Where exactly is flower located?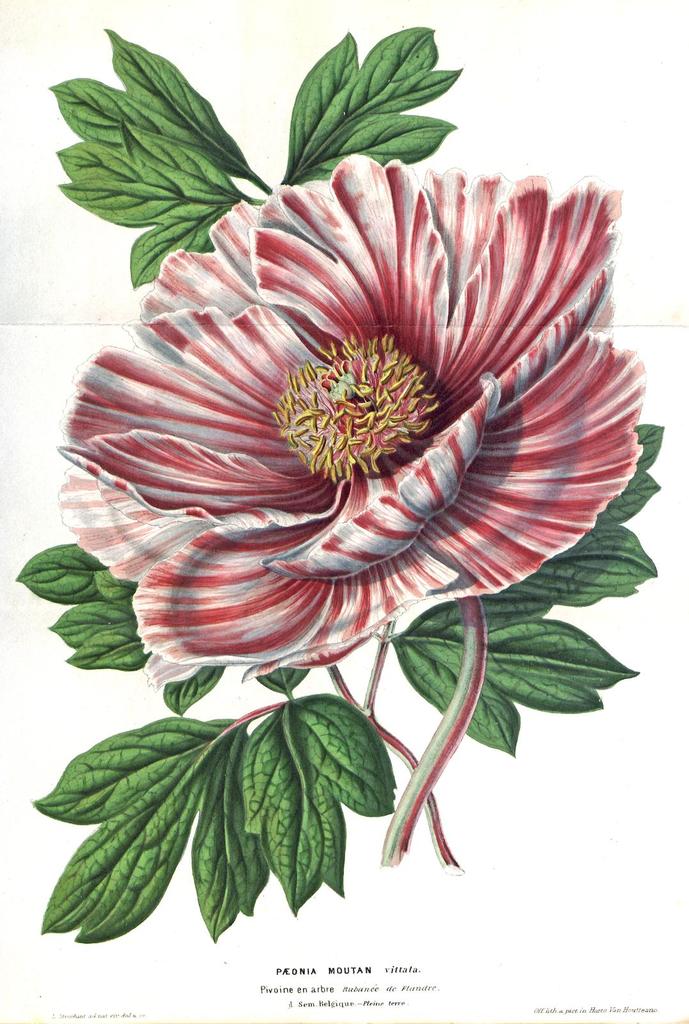
Its bounding box is region(58, 141, 633, 666).
